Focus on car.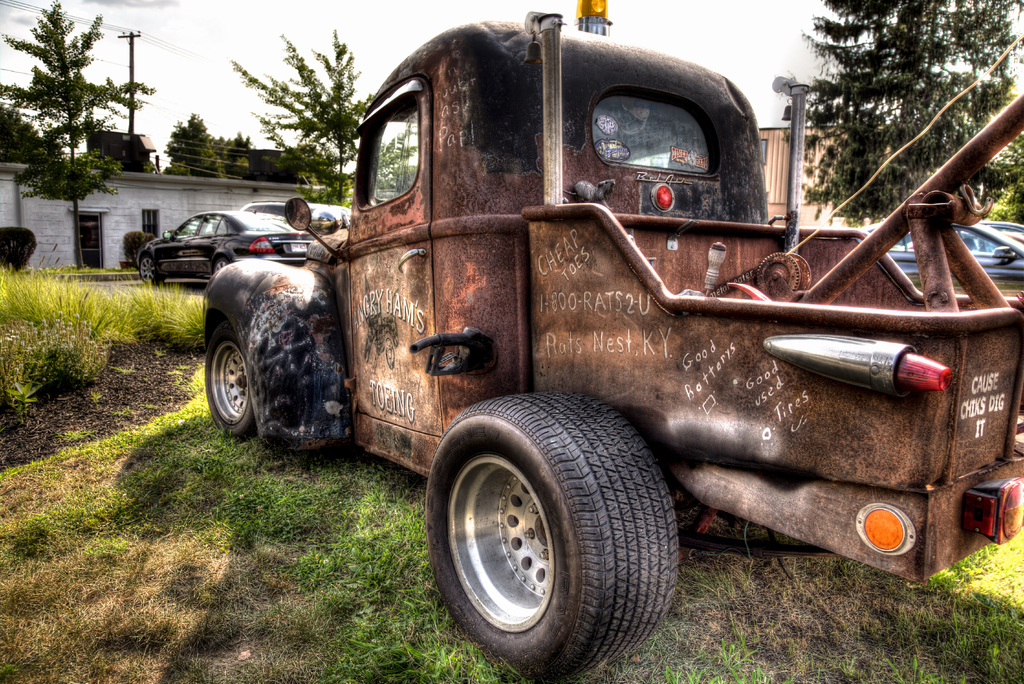
Focused at left=858, top=226, right=1023, bottom=280.
